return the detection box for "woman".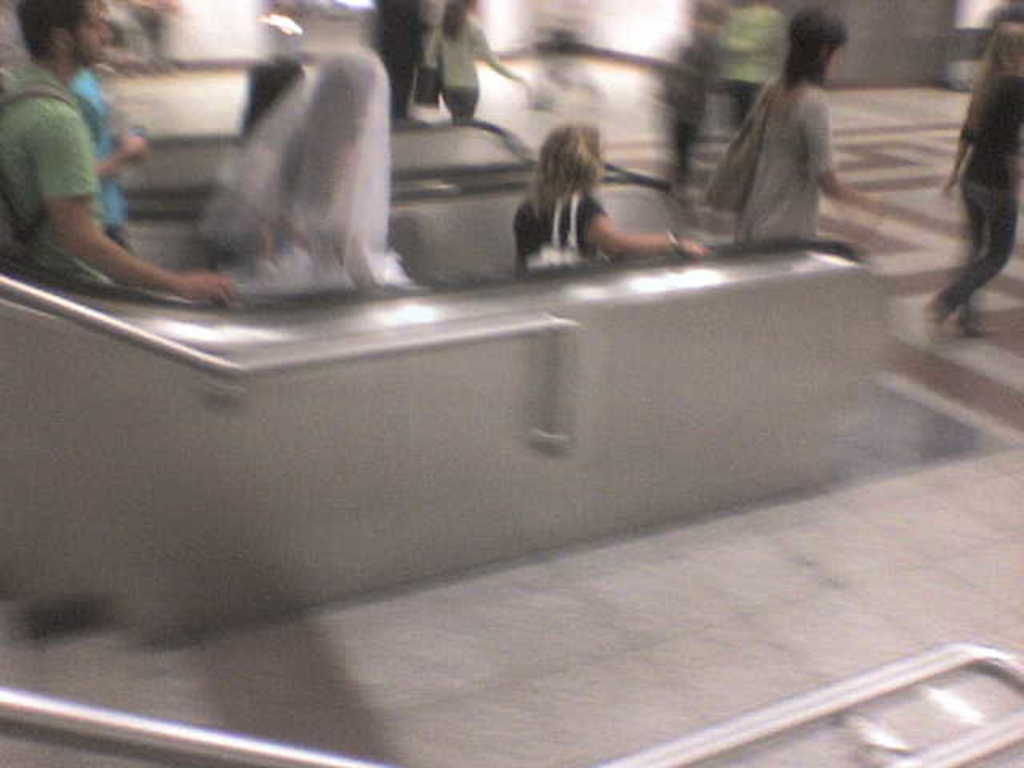
<box>506,106,672,274</box>.
